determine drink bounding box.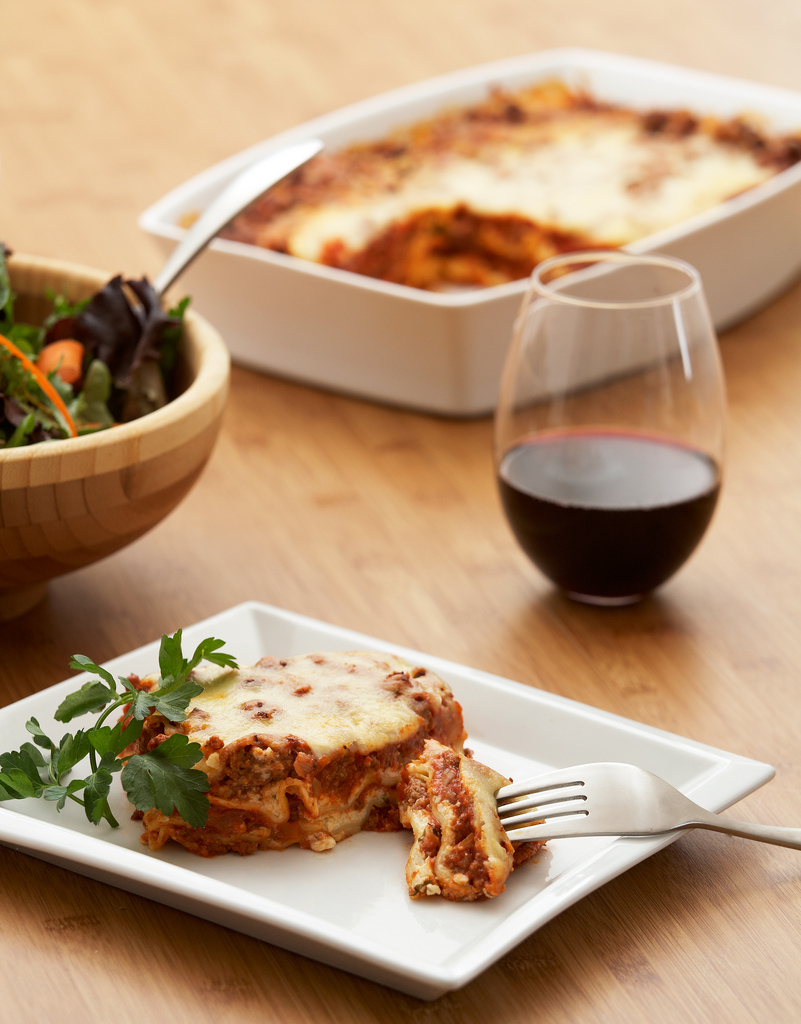
Determined: BBox(483, 254, 722, 623).
